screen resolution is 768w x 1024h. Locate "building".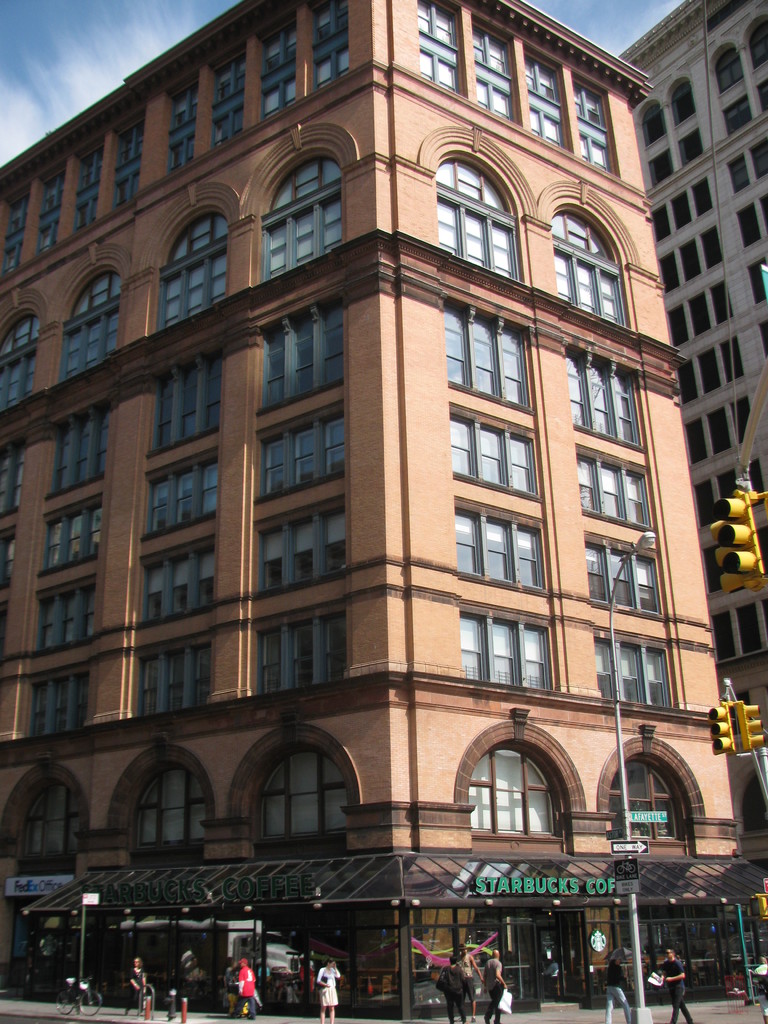
bbox=(0, 0, 742, 1021).
